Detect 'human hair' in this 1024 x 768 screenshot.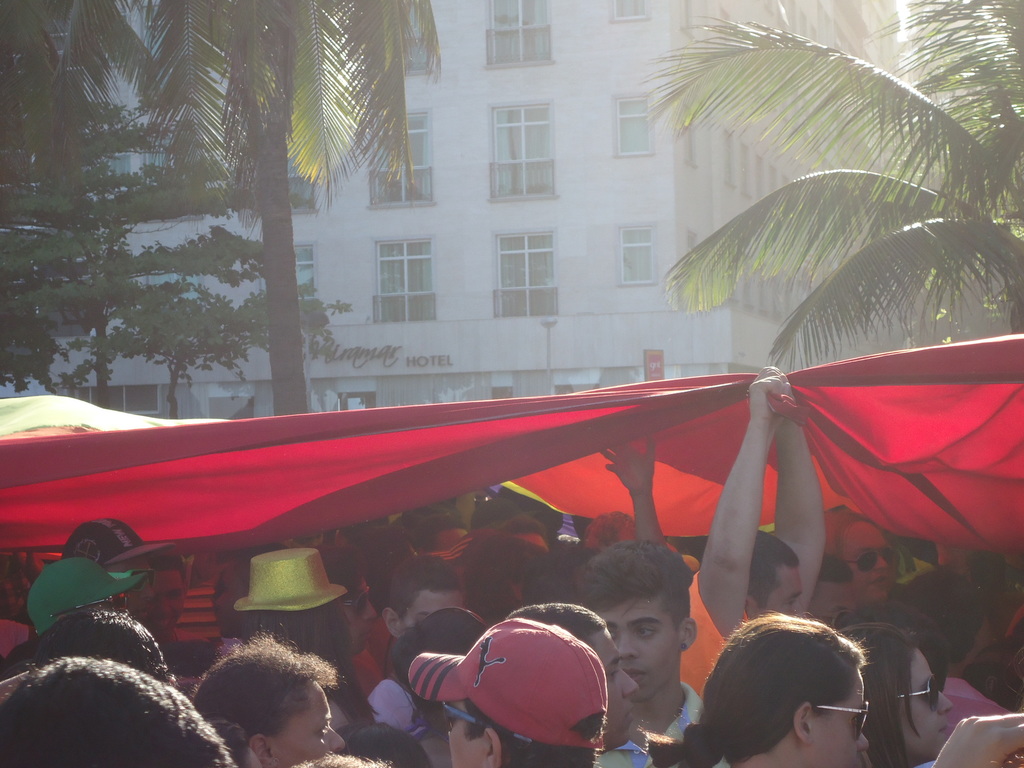
Detection: <region>740, 531, 800, 611</region>.
